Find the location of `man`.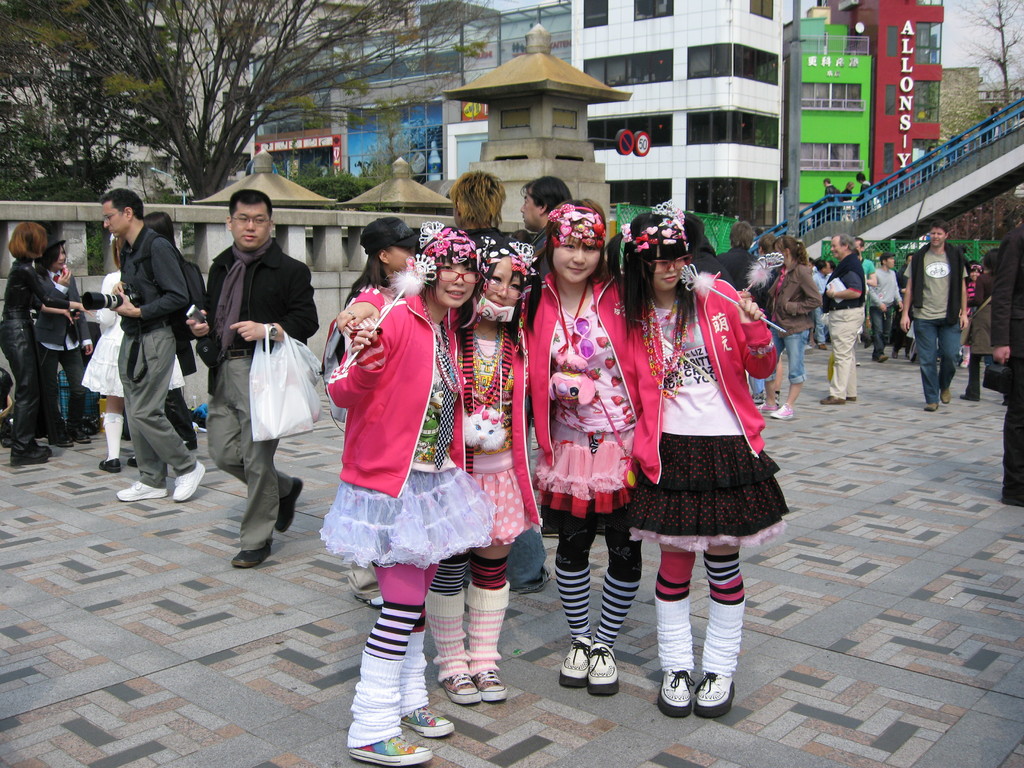
Location: crop(182, 189, 319, 566).
